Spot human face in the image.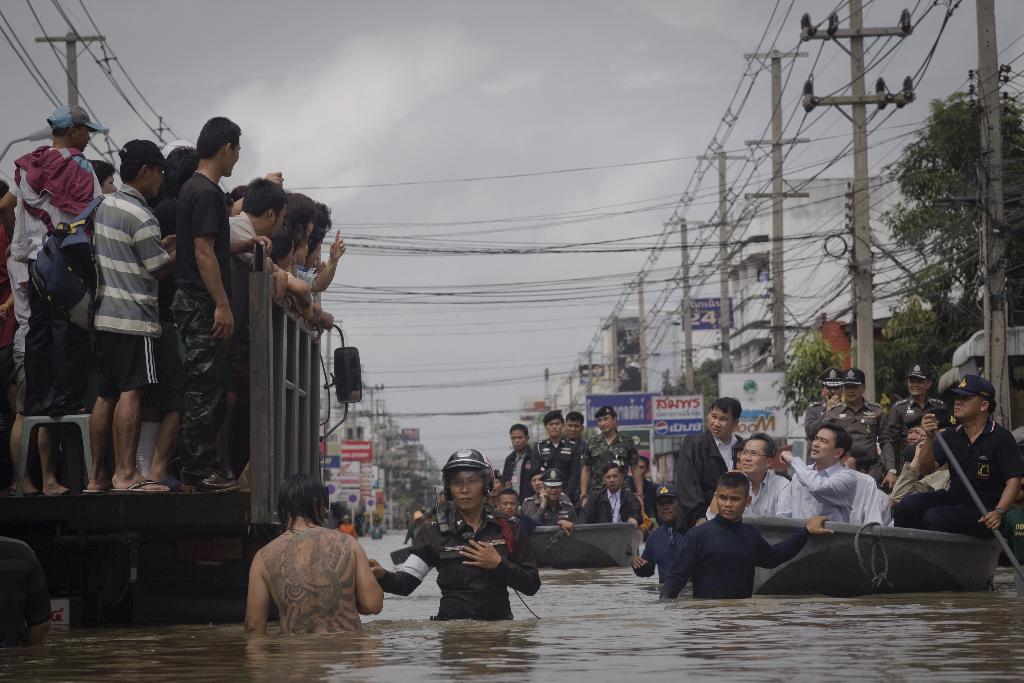
human face found at box(547, 488, 558, 503).
